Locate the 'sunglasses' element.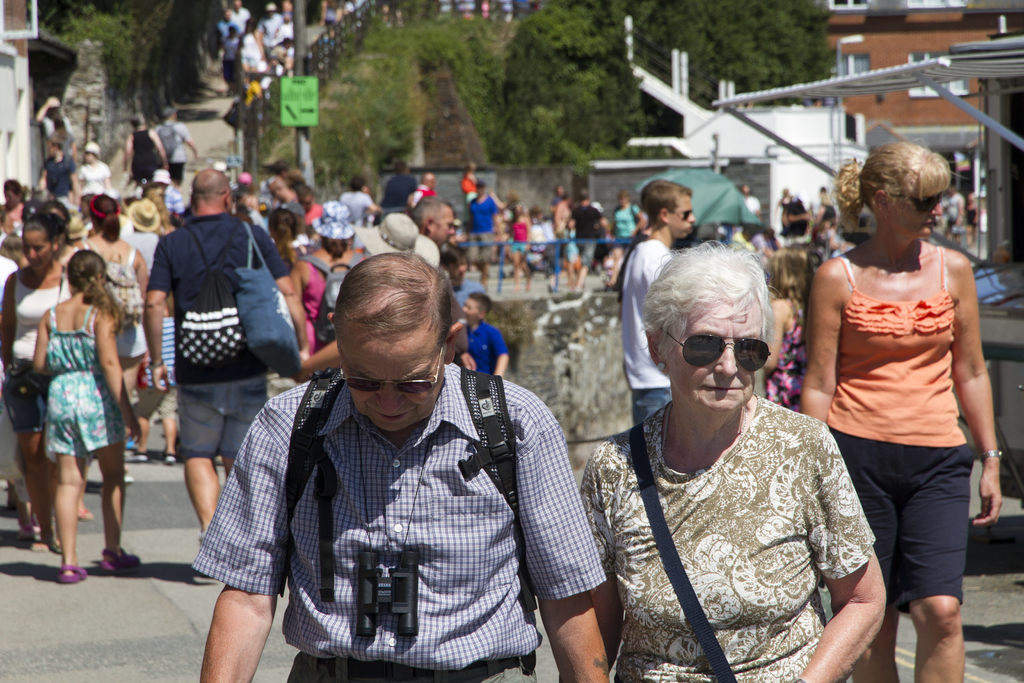
Element bbox: (left=339, top=350, right=445, bottom=395).
